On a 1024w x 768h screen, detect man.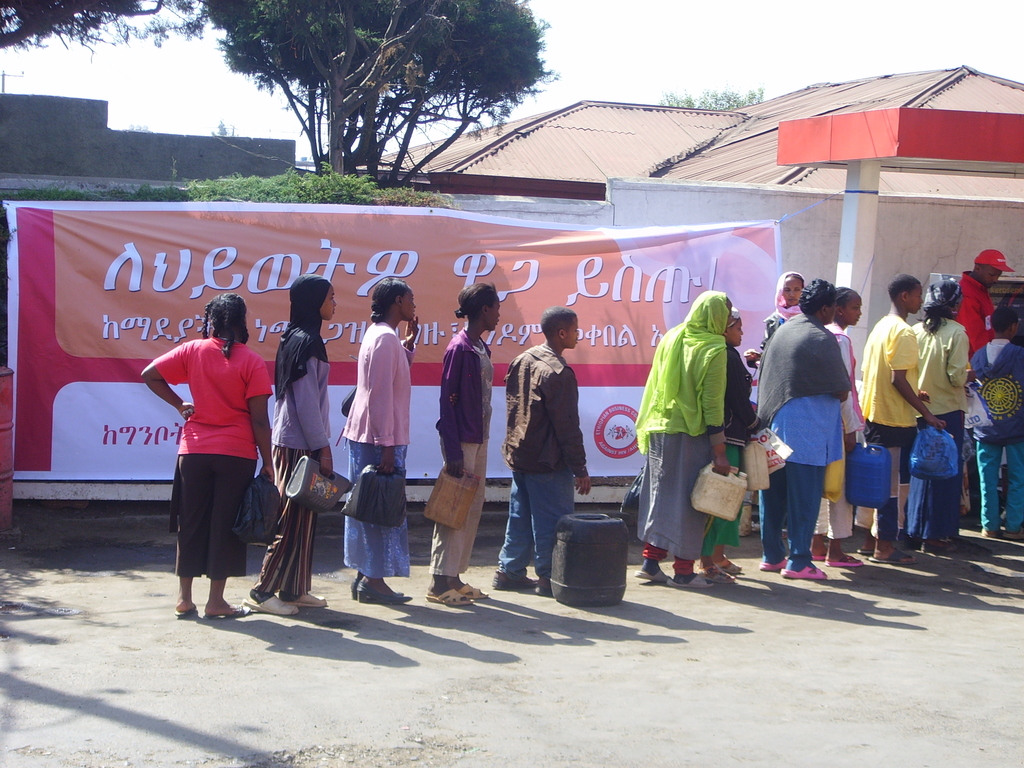
box(502, 312, 596, 589).
